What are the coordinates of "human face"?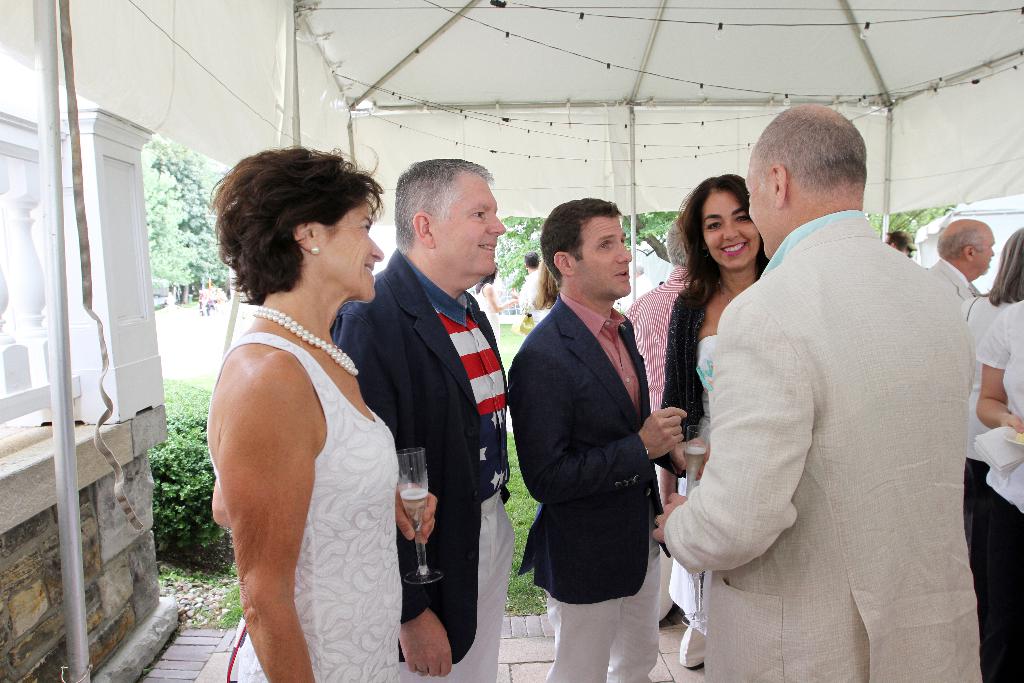
BBox(698, 186, 763, 274).
